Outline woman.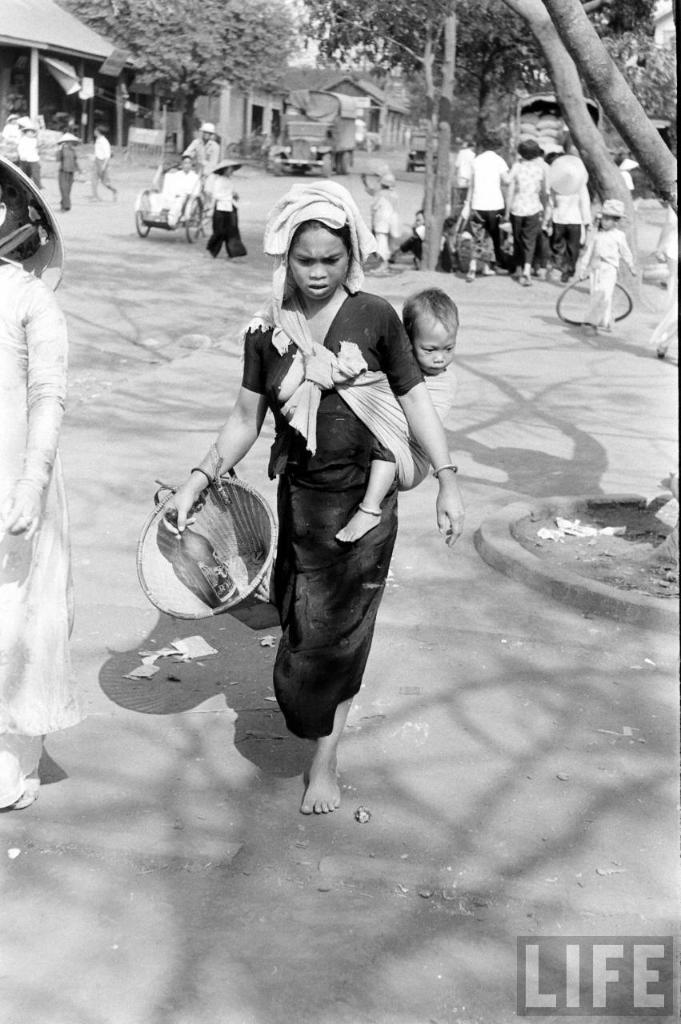
Outline: [198, 194, 442, 850].
